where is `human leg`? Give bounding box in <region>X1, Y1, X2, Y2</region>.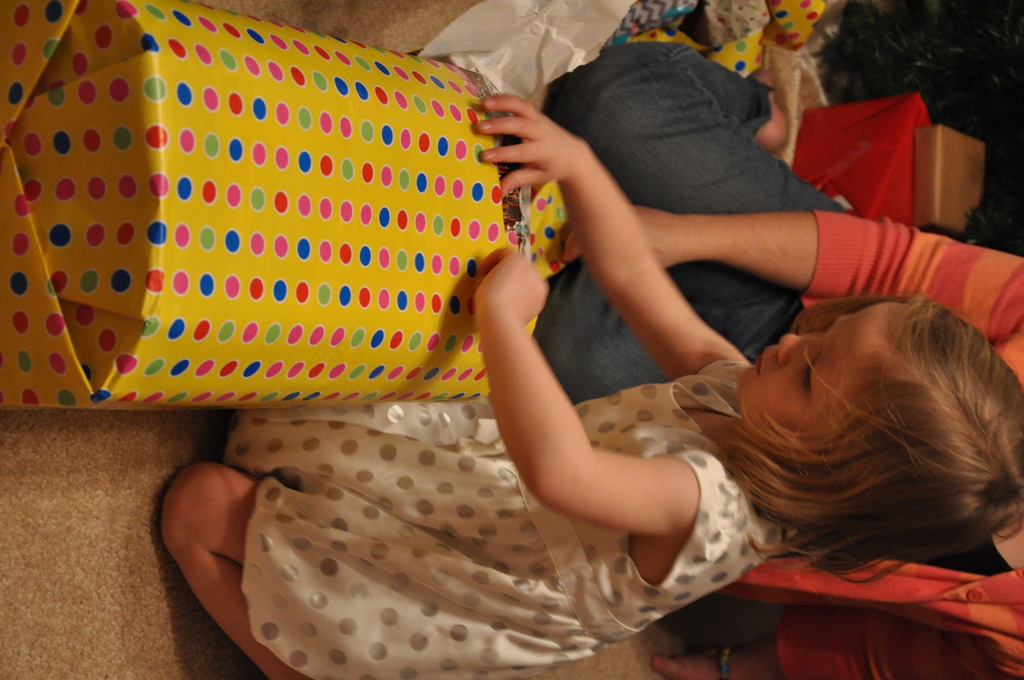
<region>156, 425, 451, 679</region>.
